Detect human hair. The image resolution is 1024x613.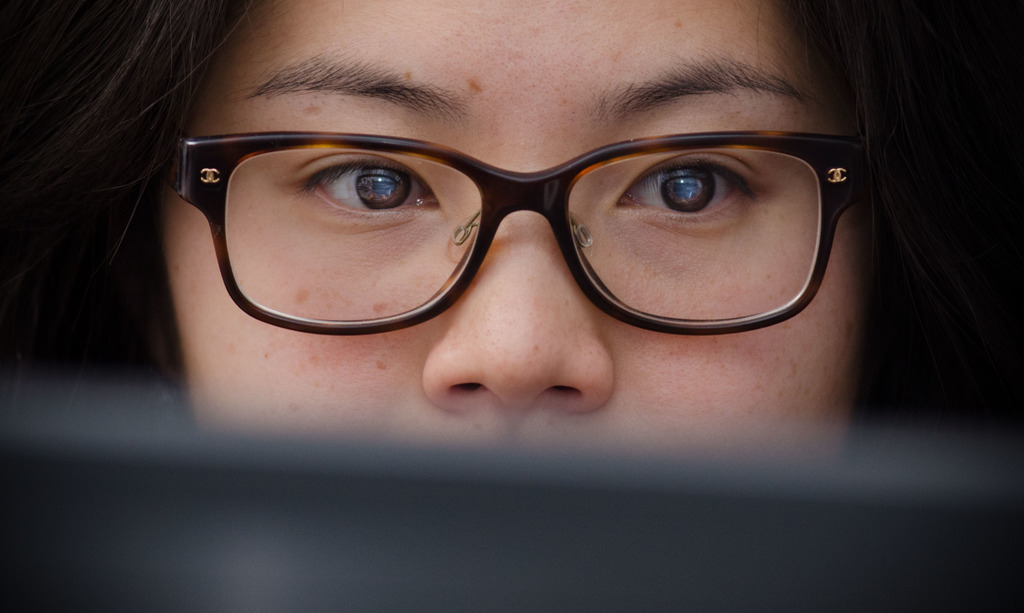
locate(0, 0, 1023, 464).
